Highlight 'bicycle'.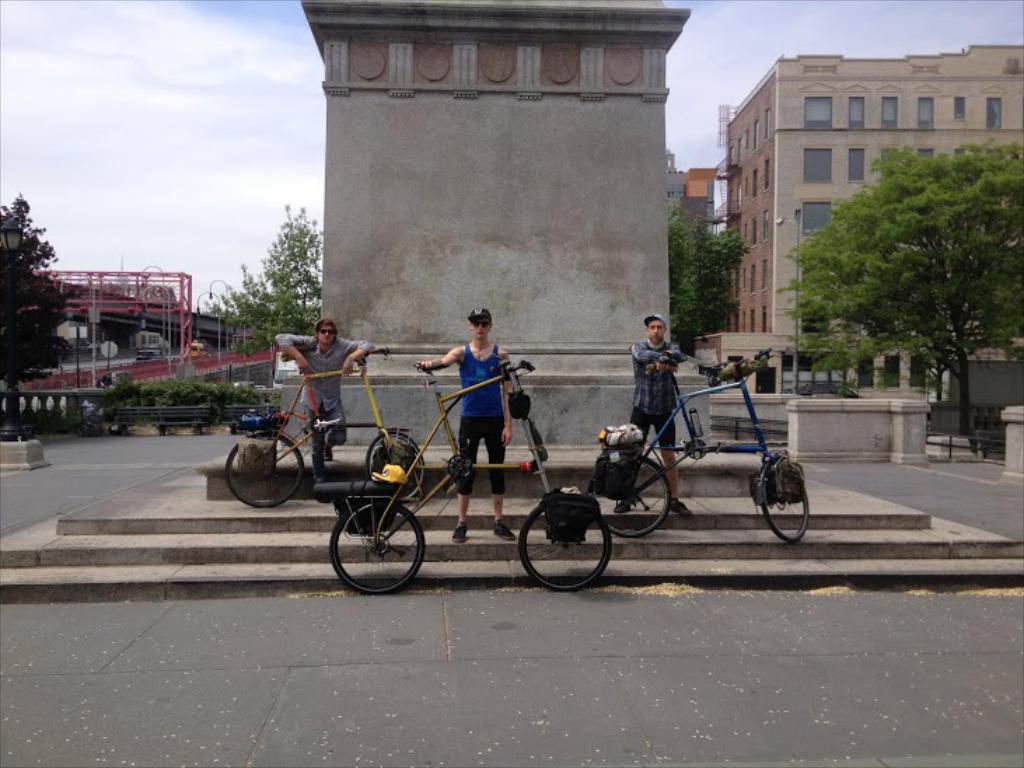
Highlighted region: (left=221, top=346, right=423, bottom=510).
